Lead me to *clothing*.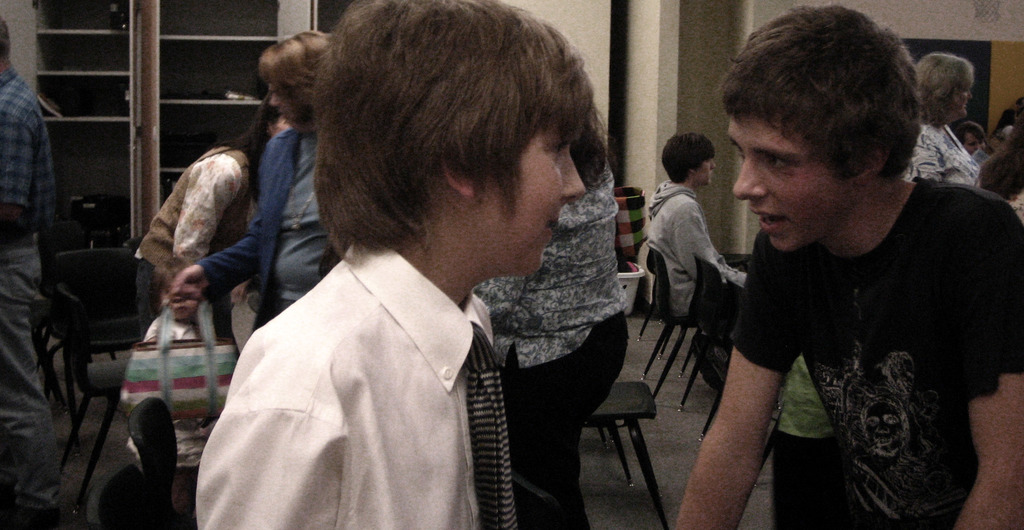
Lead to [180, 204, 550, 526].
